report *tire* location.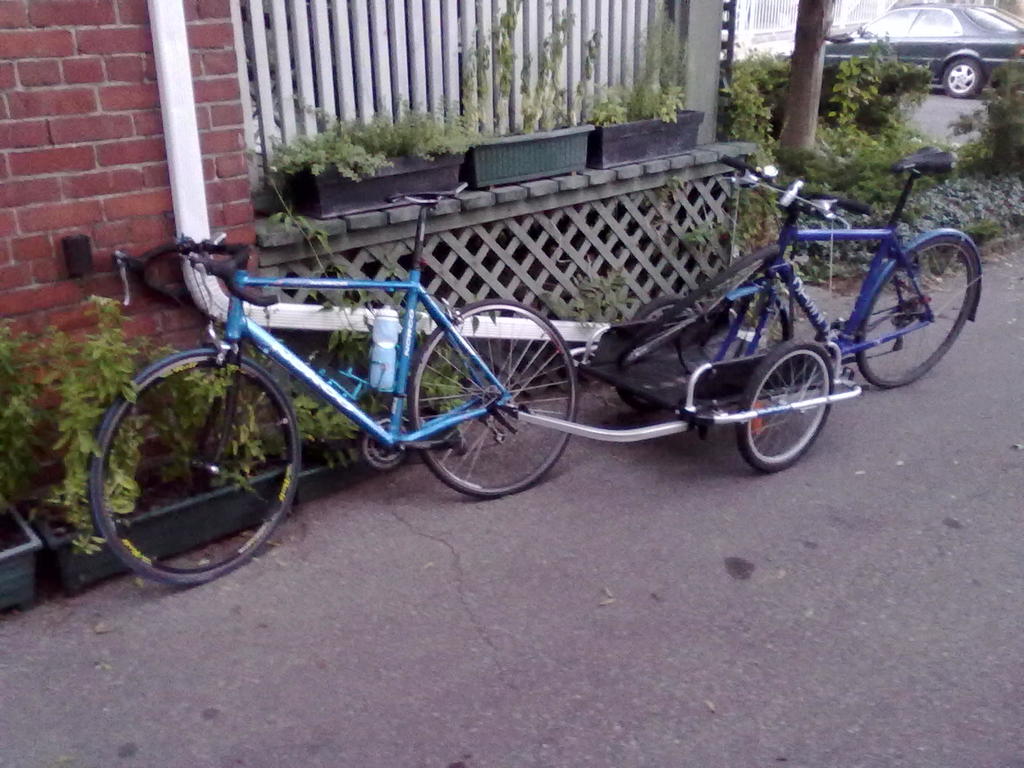
Report: detection(615, 299, 705, 414).
